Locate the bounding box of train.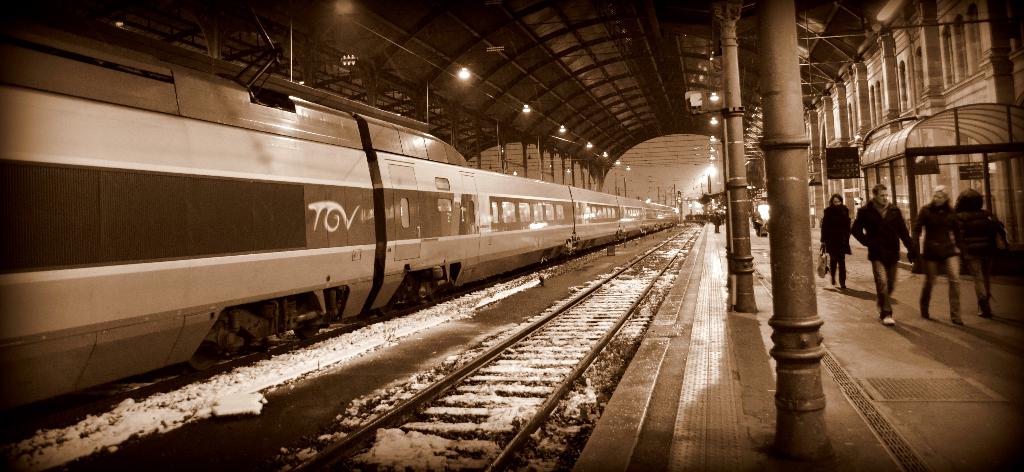
Bounding box: region(0, 20, 681, 413).
